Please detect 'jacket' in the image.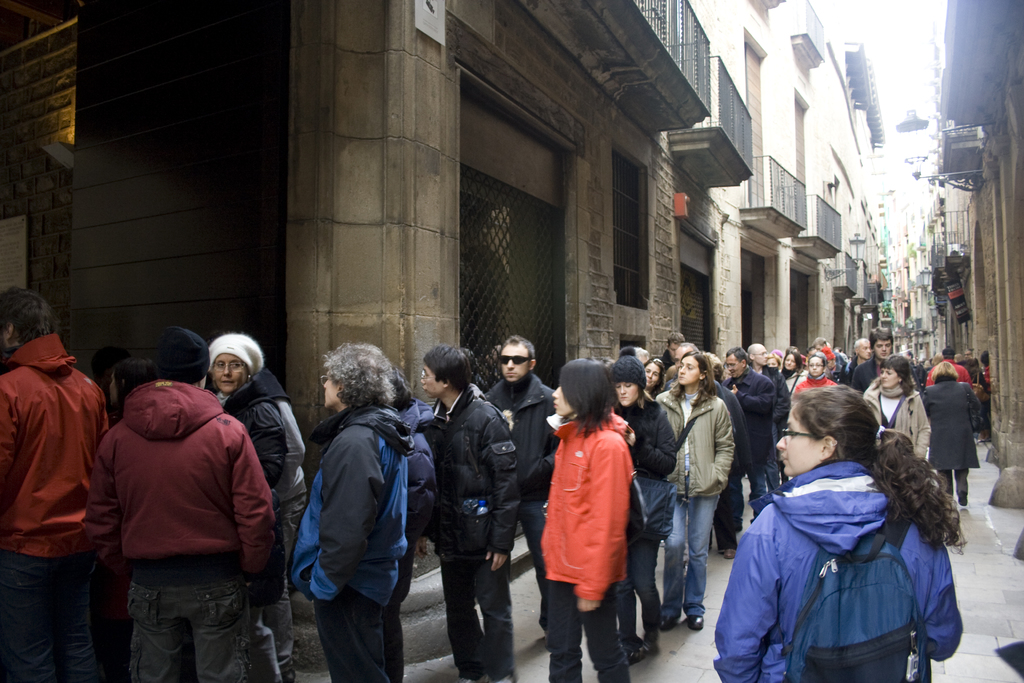
left=645, top=381, right=735, bottom=504.
